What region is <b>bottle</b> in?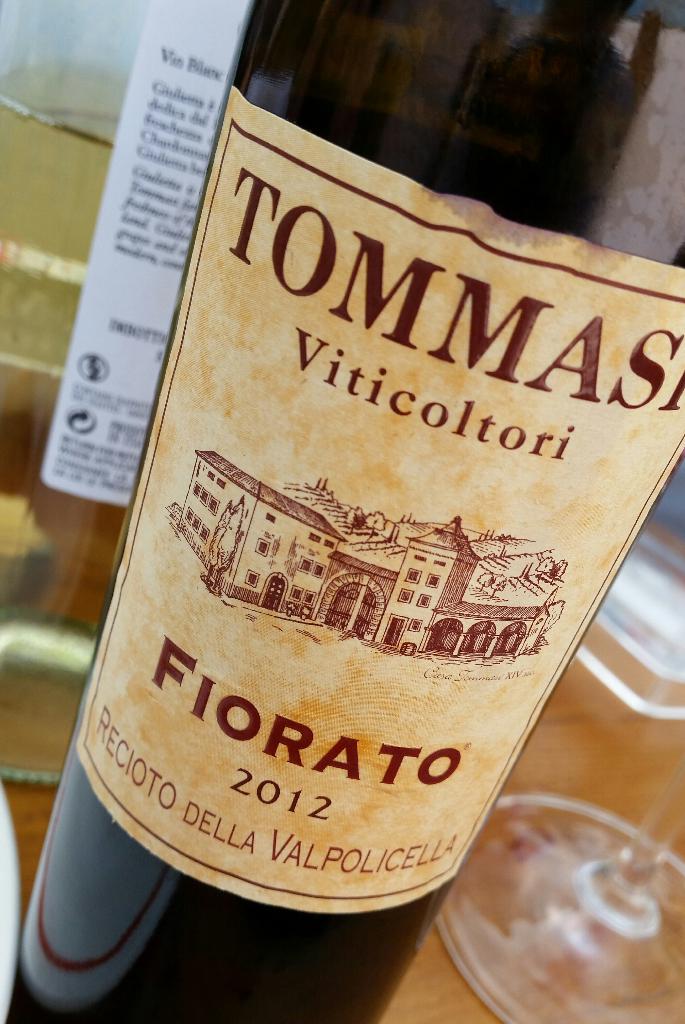
x1=5, y1=22, x2=684, y2=966.
